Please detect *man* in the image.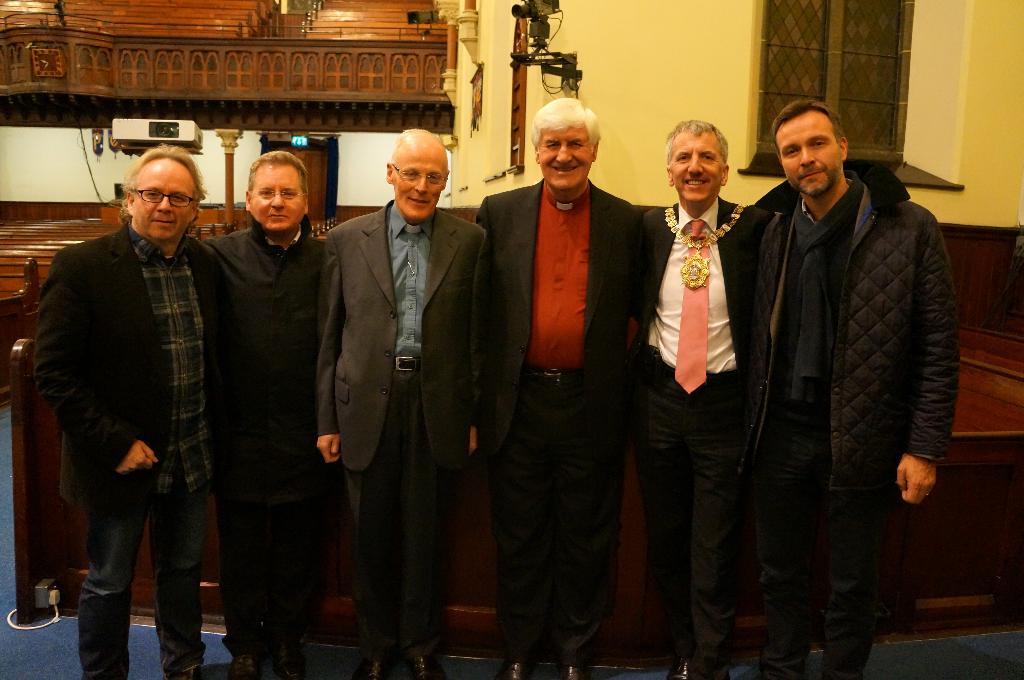
321 124 496 679.
